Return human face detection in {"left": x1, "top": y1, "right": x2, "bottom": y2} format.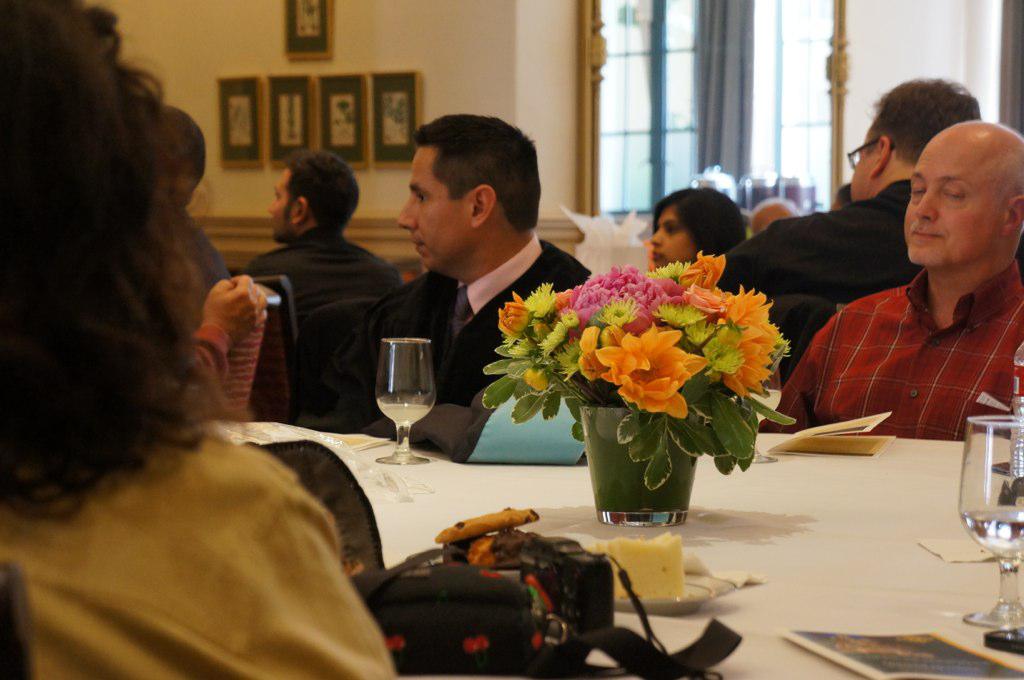
{"left": 848, "top": 127, "right": 876, "bottom": 200}.
